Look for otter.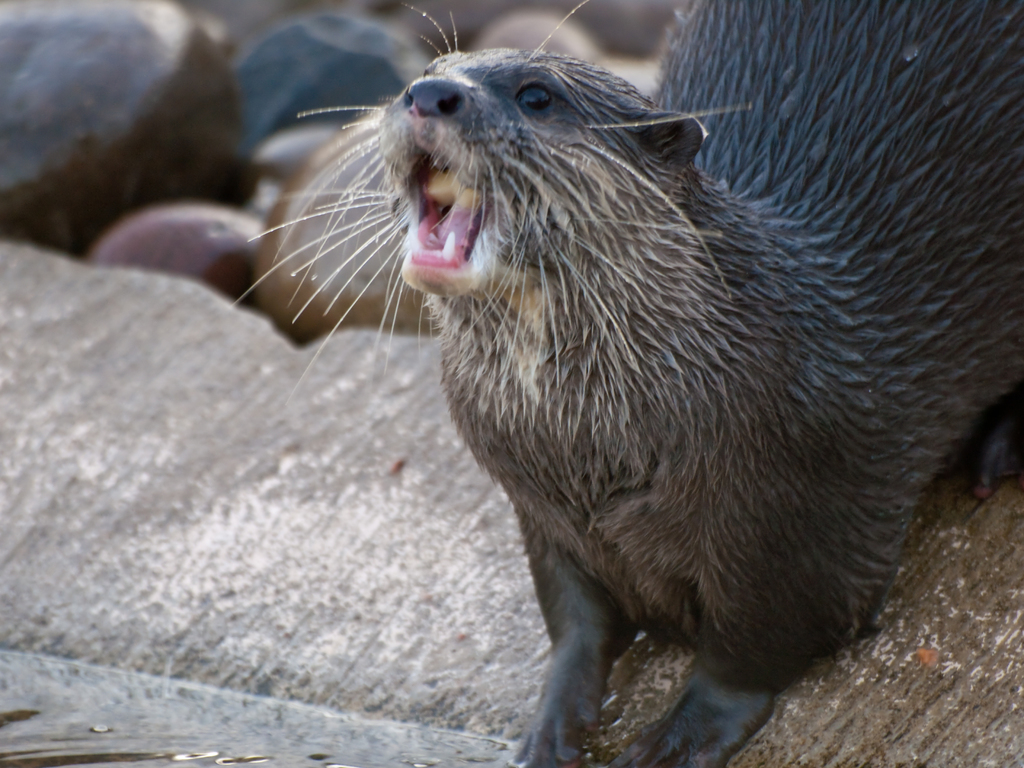
Found: 226/0/1023/767.
